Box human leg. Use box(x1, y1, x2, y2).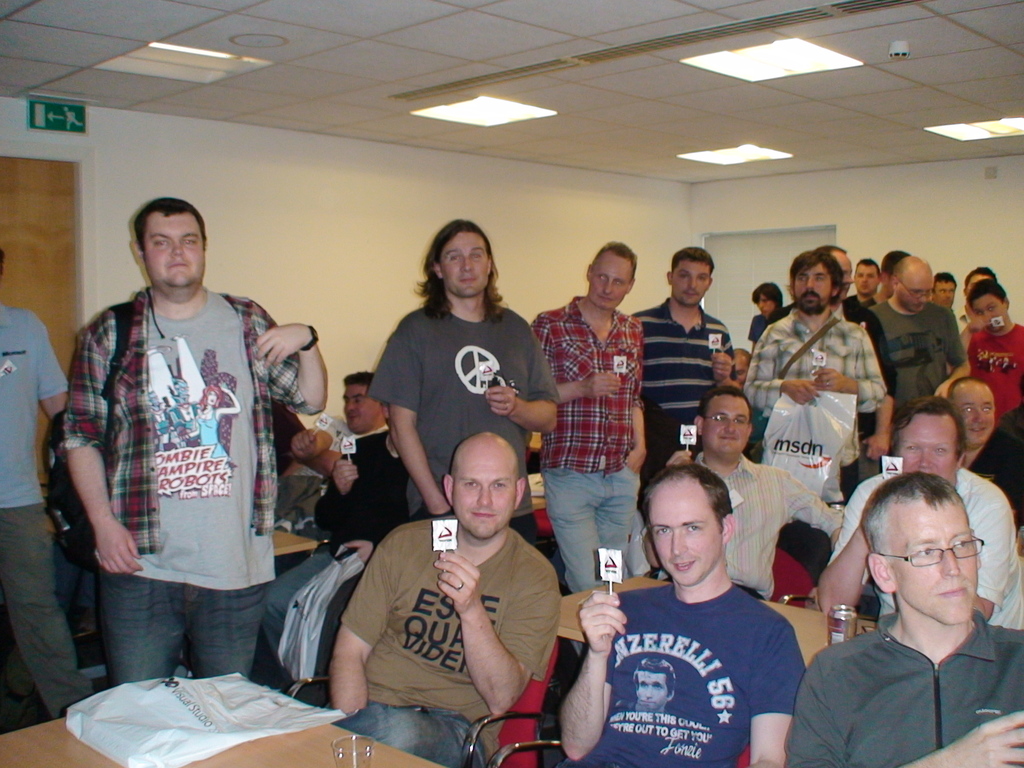
box(354, 705, 473, 753).
